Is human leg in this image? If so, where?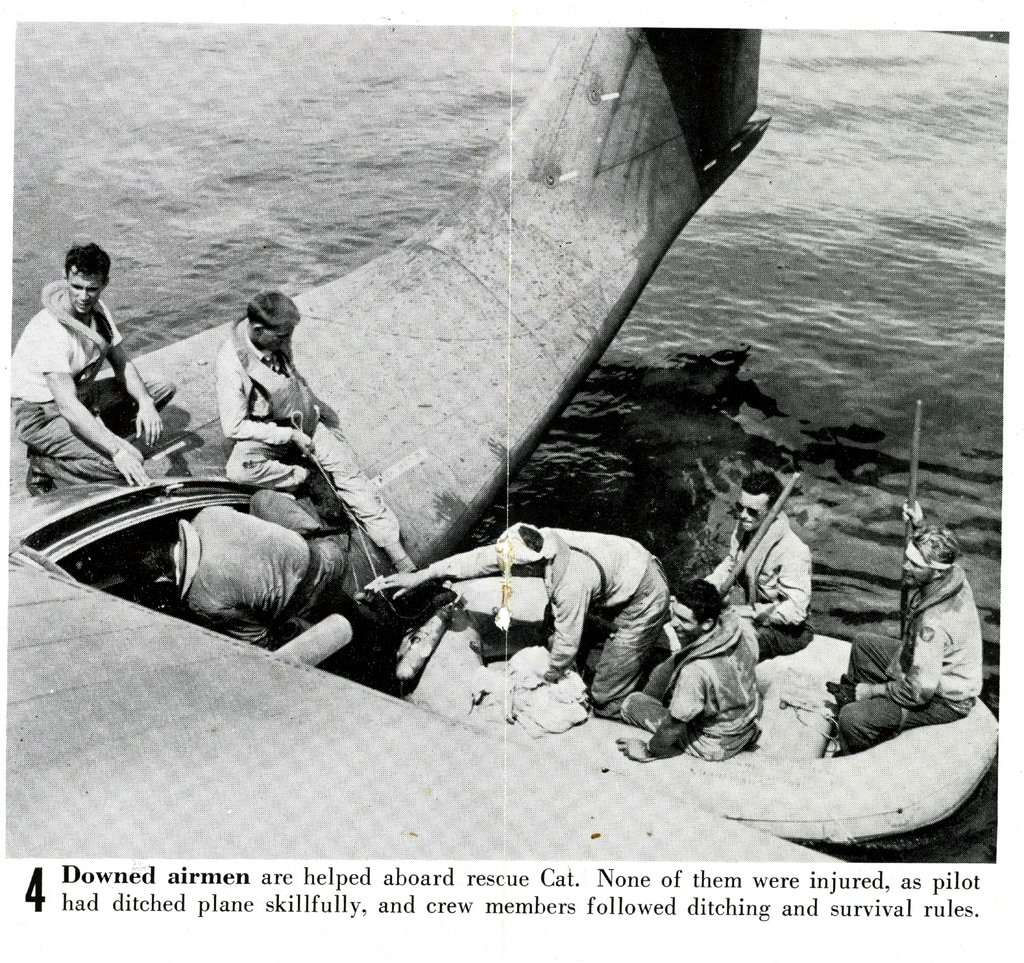
Yes, at 6:394:124:490.
